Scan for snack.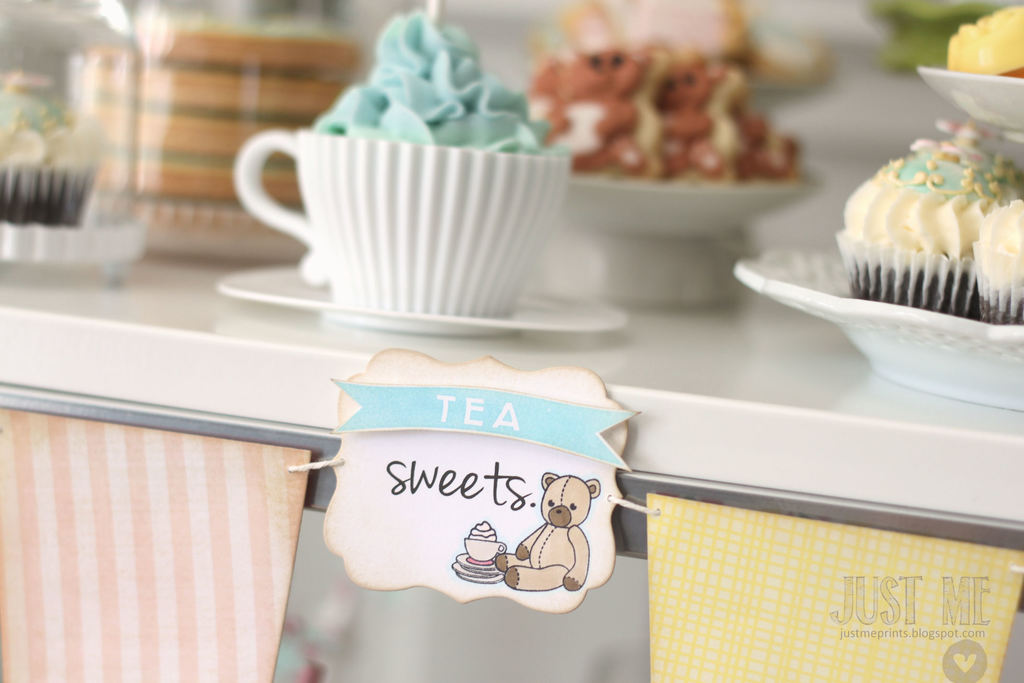
Scan result: bbox(314, 0, 577, 156).
